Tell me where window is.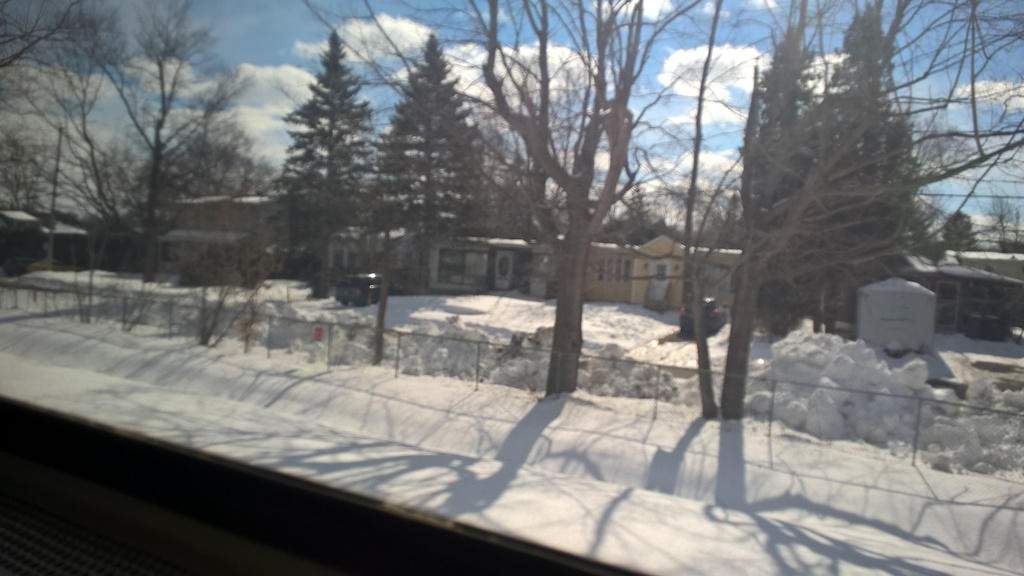
window is at select_region(596, 262, 631, 280).
